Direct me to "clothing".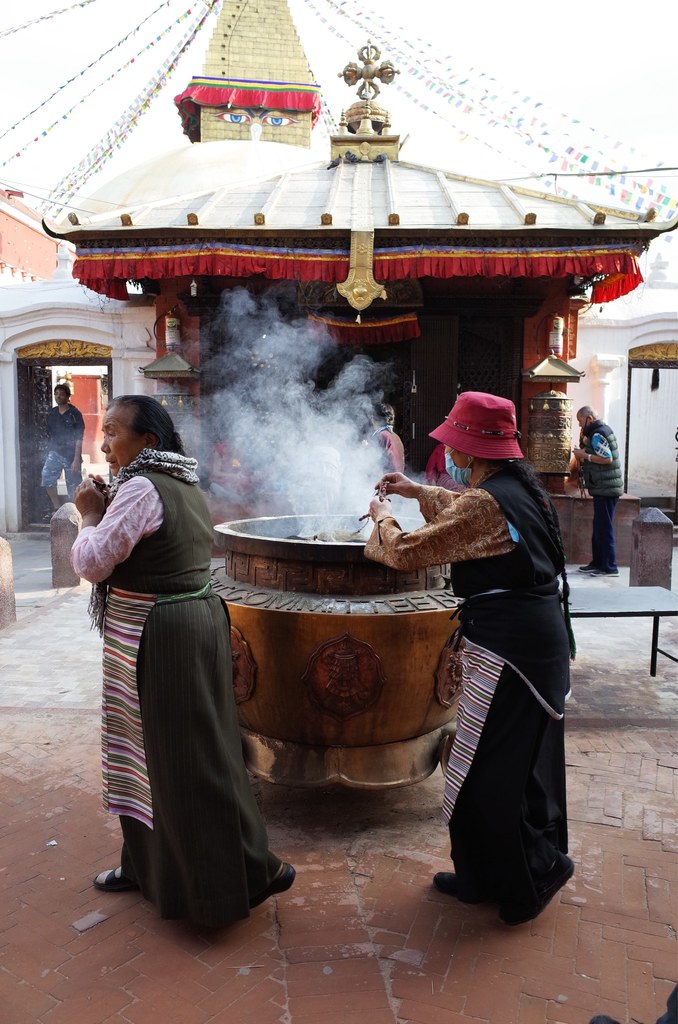
Direction: pyautogui.locateOnScreen(580, 419, 622, 576).
